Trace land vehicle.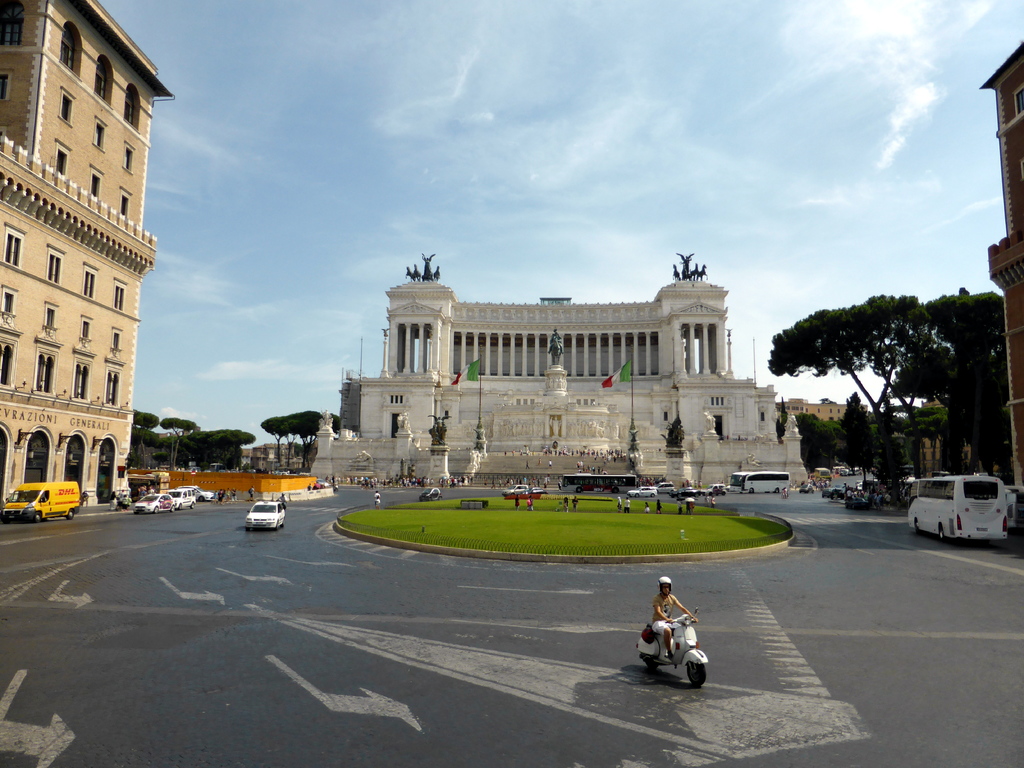
Traced to (520,486,546,497).
